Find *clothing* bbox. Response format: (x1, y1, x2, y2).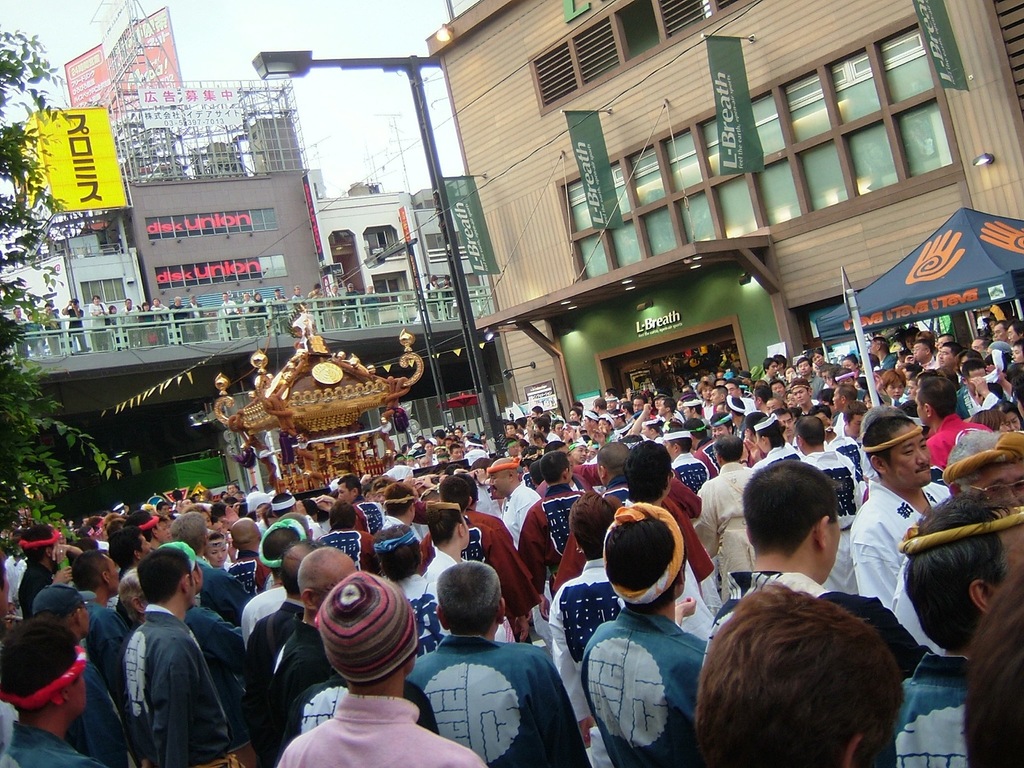
(694, 438, 717, 476).
